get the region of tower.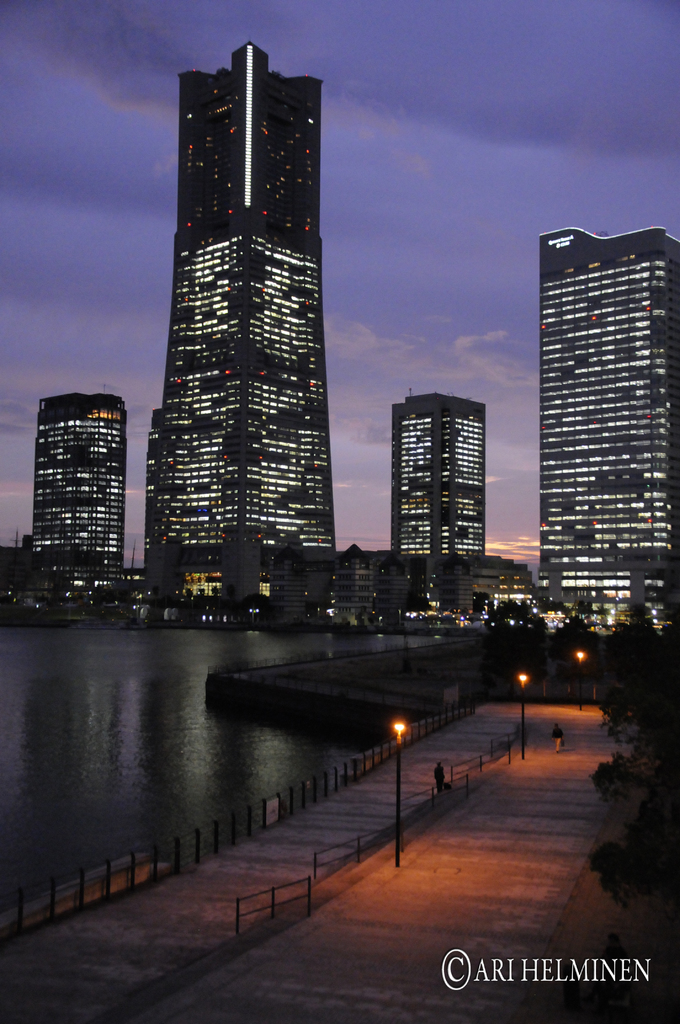
[392, 390, 486, 559].
